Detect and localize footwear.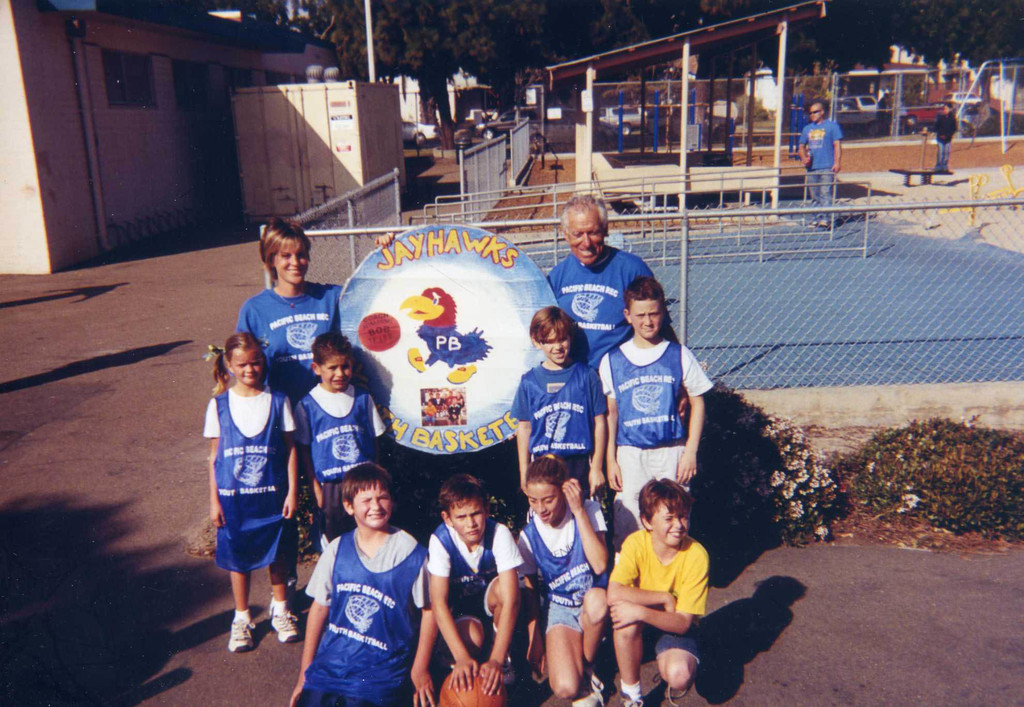
Localized at {"left": 224, "top": 616, "right": 255, "bottom": 650}.
